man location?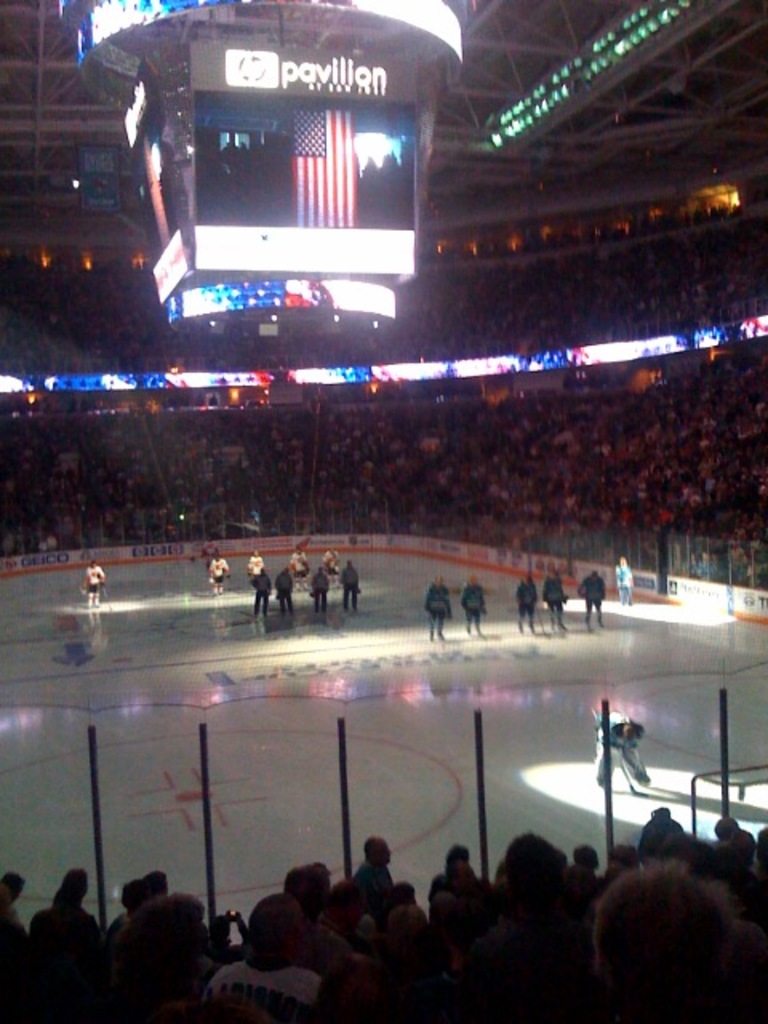
region(518, 566, 538, 634)
